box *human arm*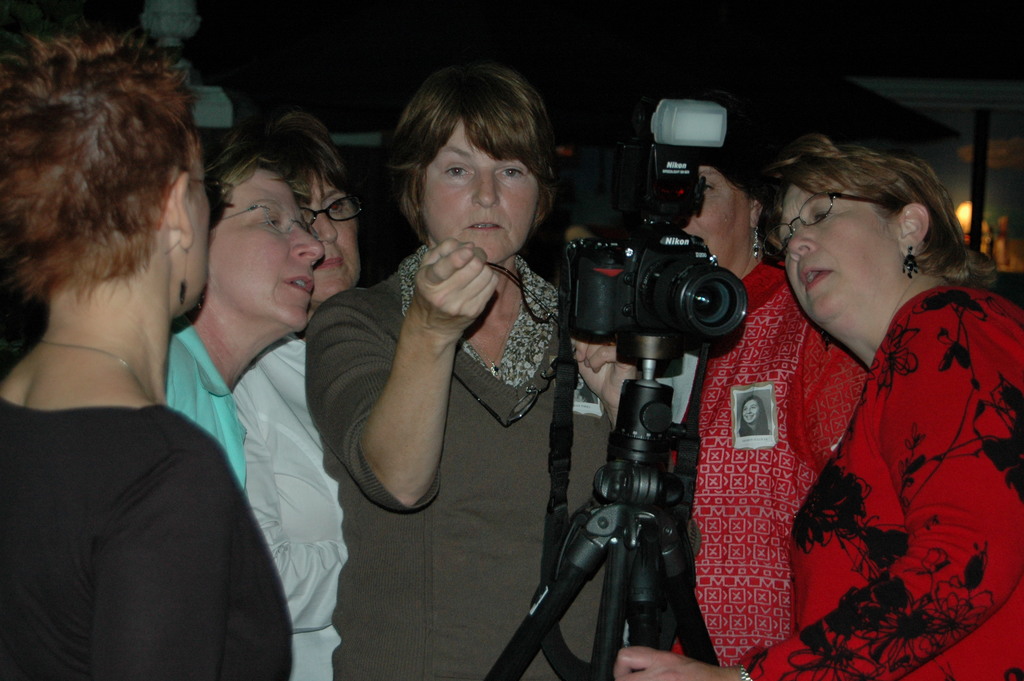
l=607, t=286, r=1023, b=680
